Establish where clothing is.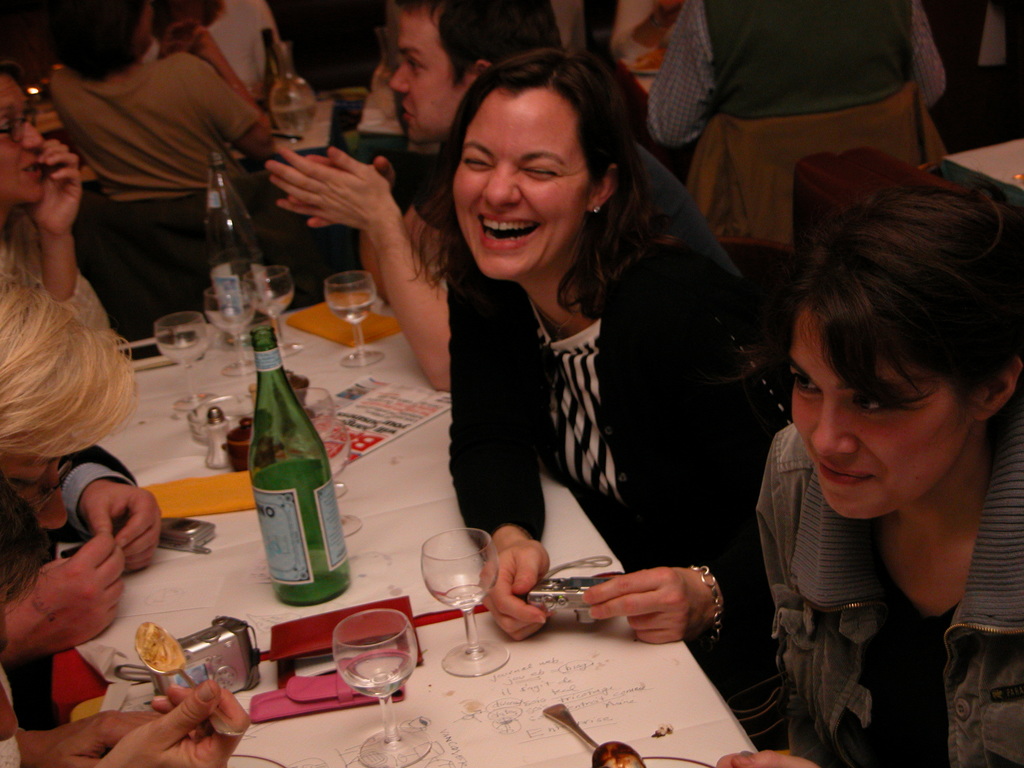
Established at 756:419:1023:767.
